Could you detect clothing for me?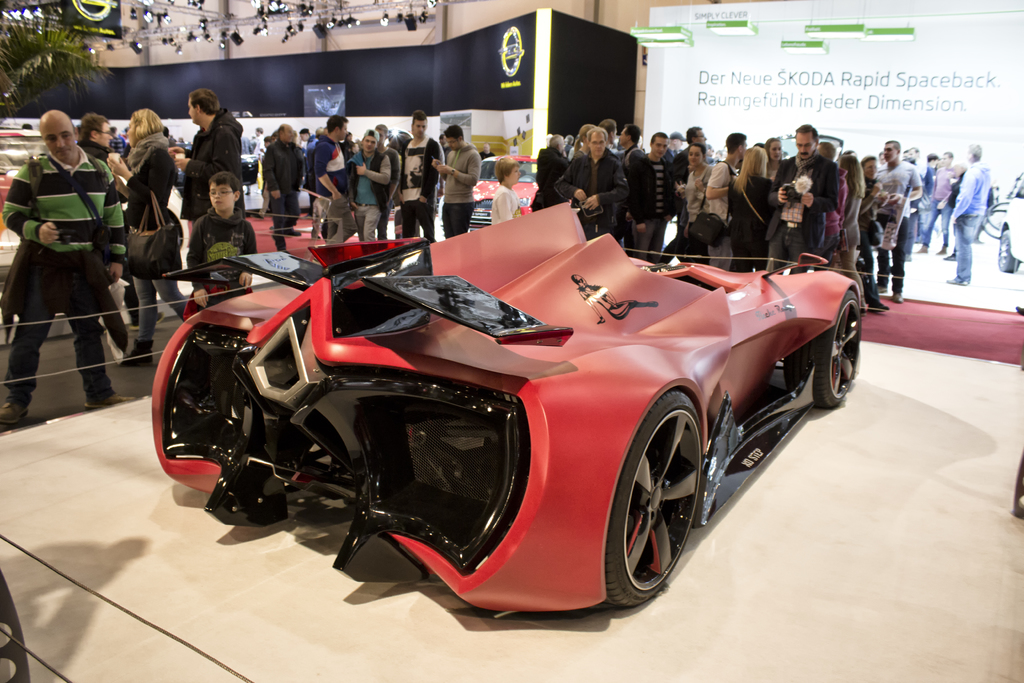
Detection result: locate(387, 136, 444, 243).
